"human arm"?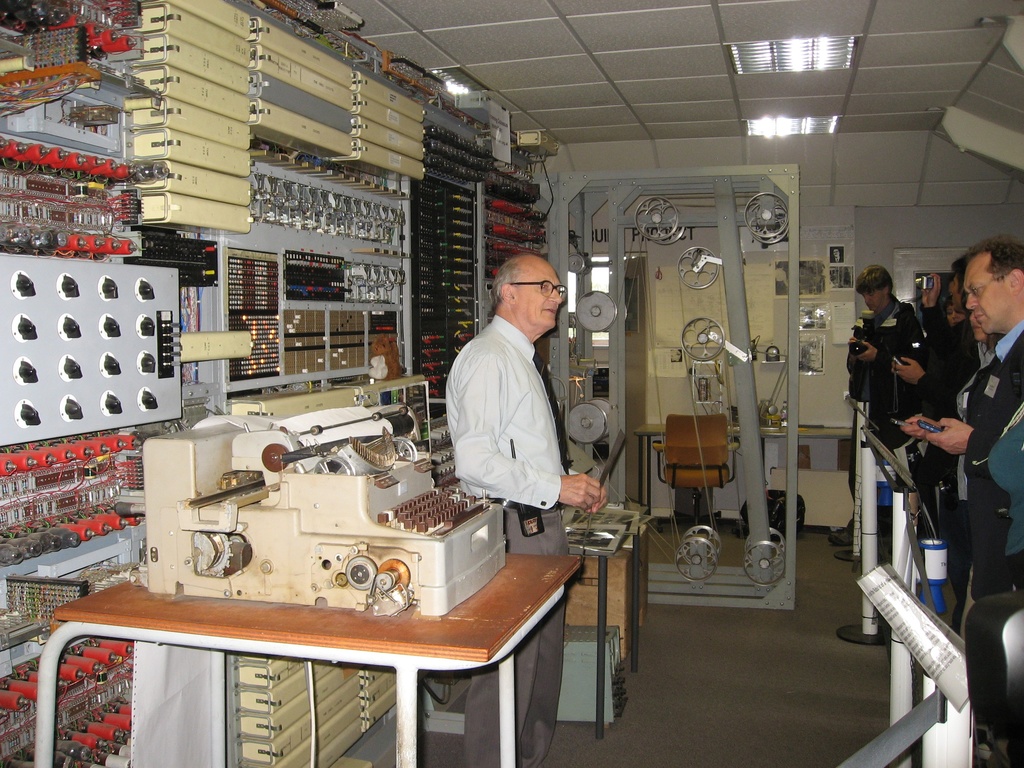
select_region(451, 354, 605, 508)
